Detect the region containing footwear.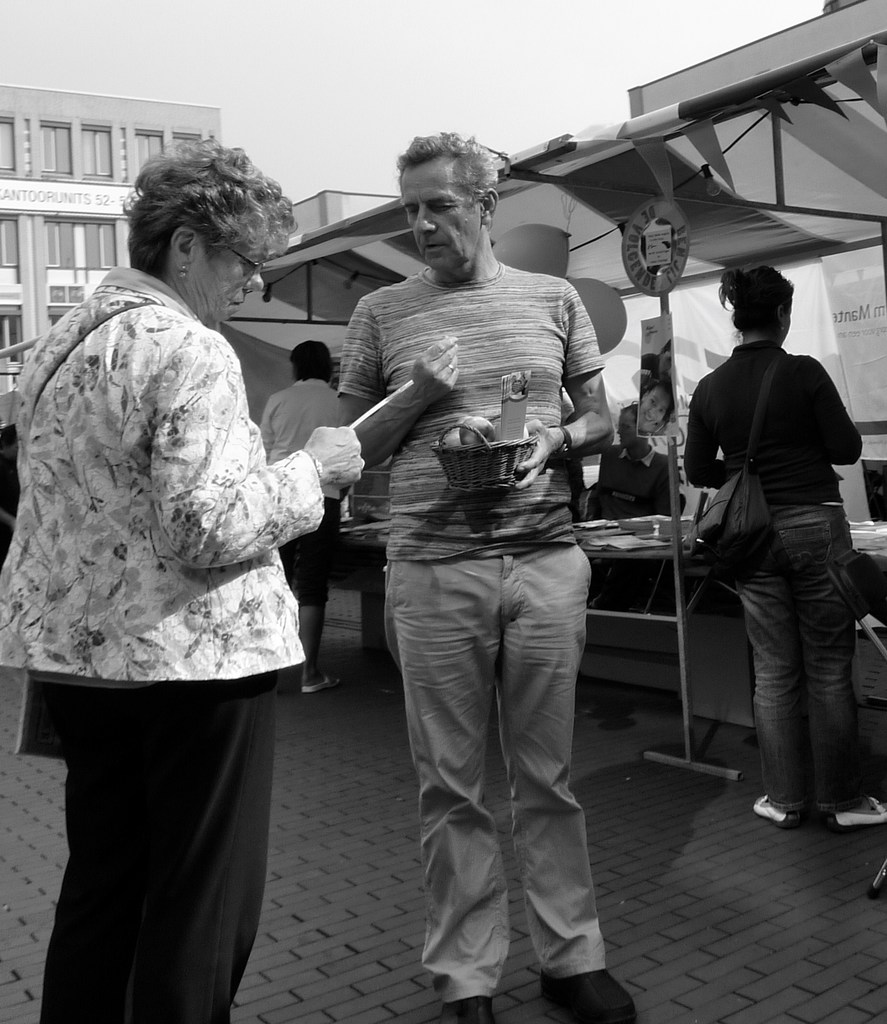
[832, 792, 886, 829].
